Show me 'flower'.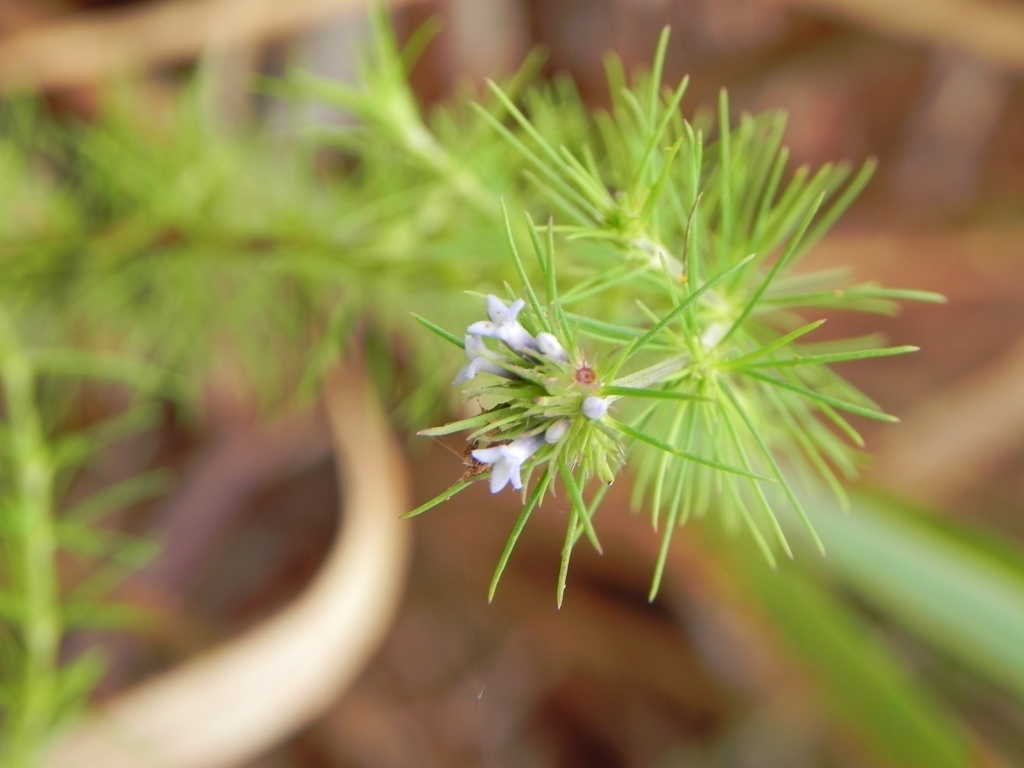
'flower' is here: [579, 394, 607, 420].
